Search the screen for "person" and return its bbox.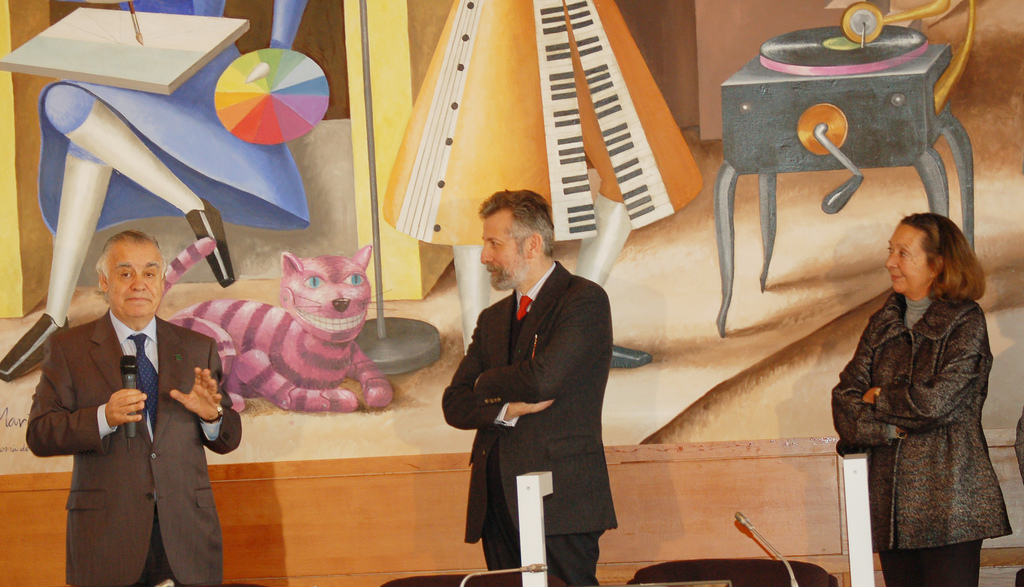
Found: Rect(24, 230, 243, 584).
